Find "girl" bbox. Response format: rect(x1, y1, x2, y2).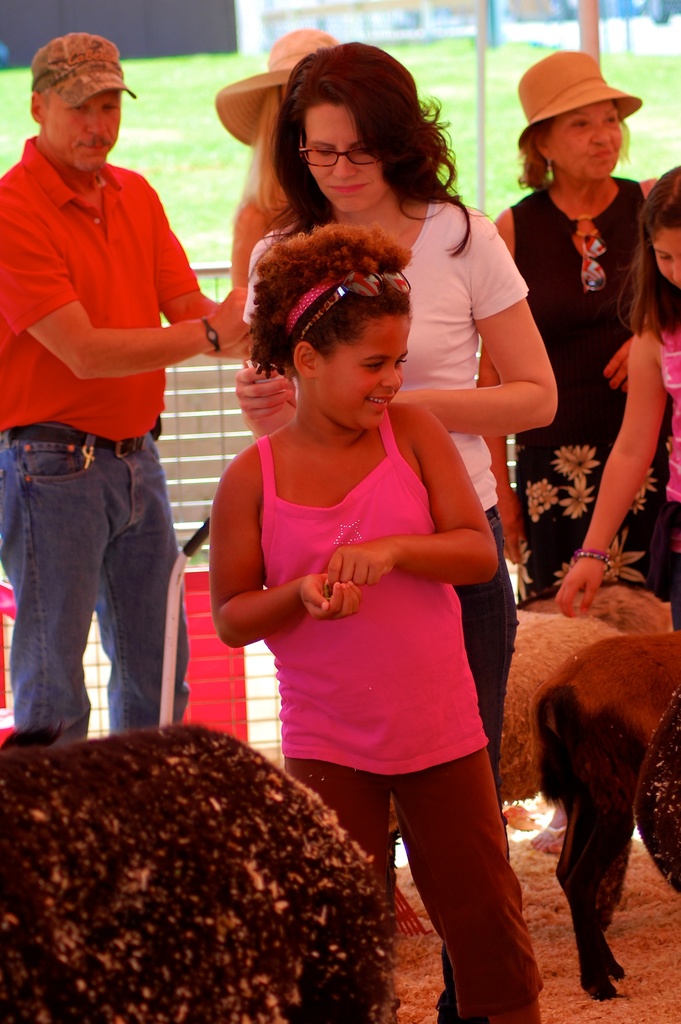
rect(212, 225, 541, 1023).
